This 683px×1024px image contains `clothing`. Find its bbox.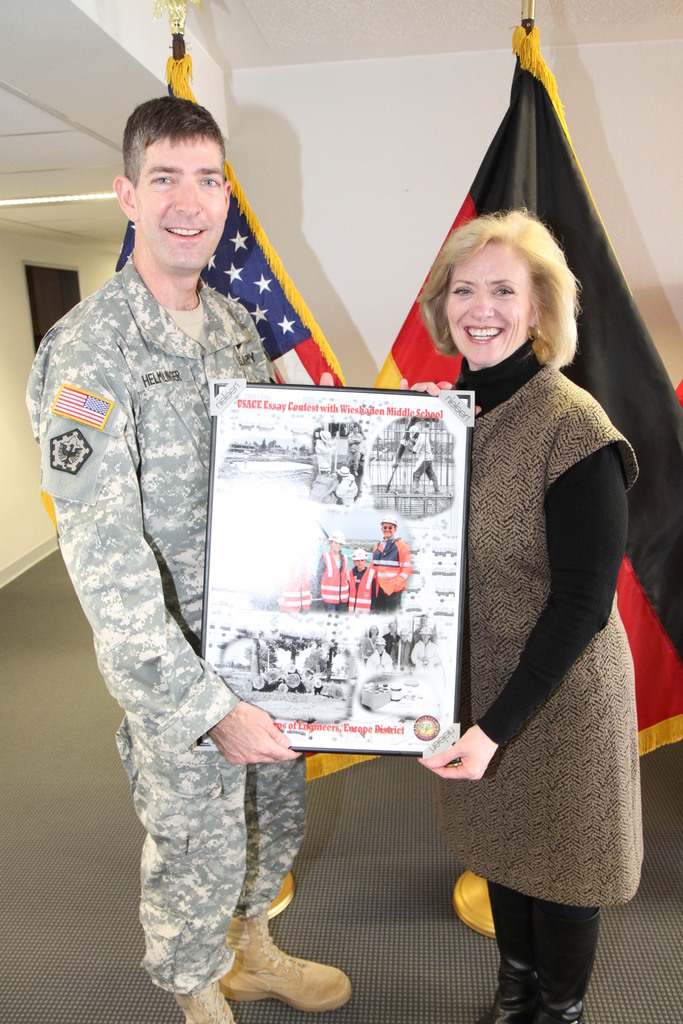
(left=309, top=545, right=348, bottom=613).
